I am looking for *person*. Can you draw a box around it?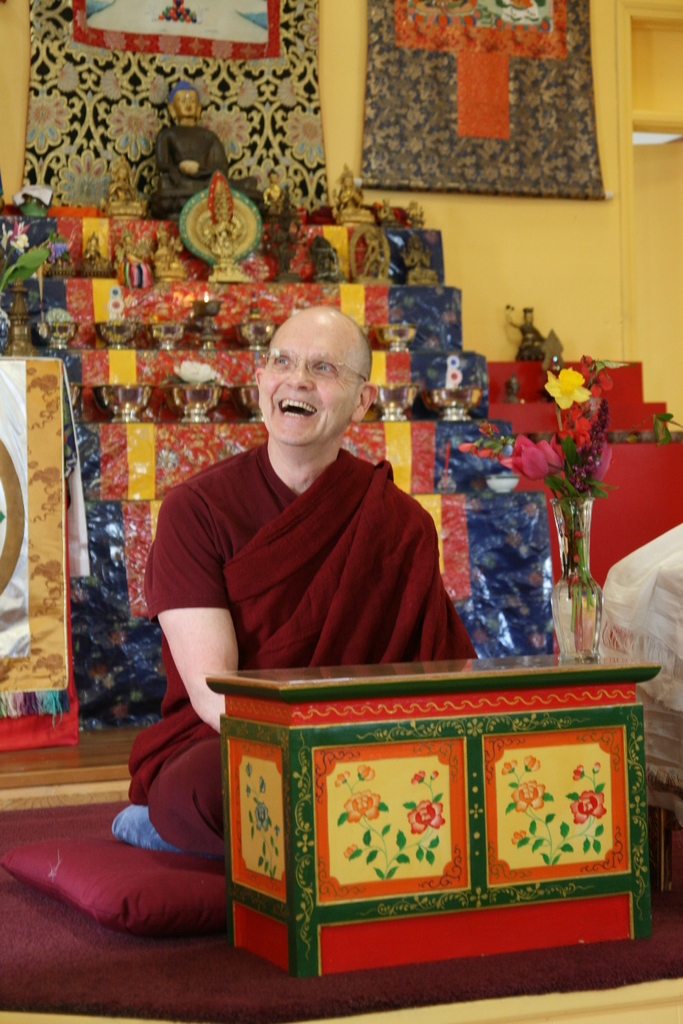
Sure, the bounding box is [left=506, top=301, right=547, bottom=358].
